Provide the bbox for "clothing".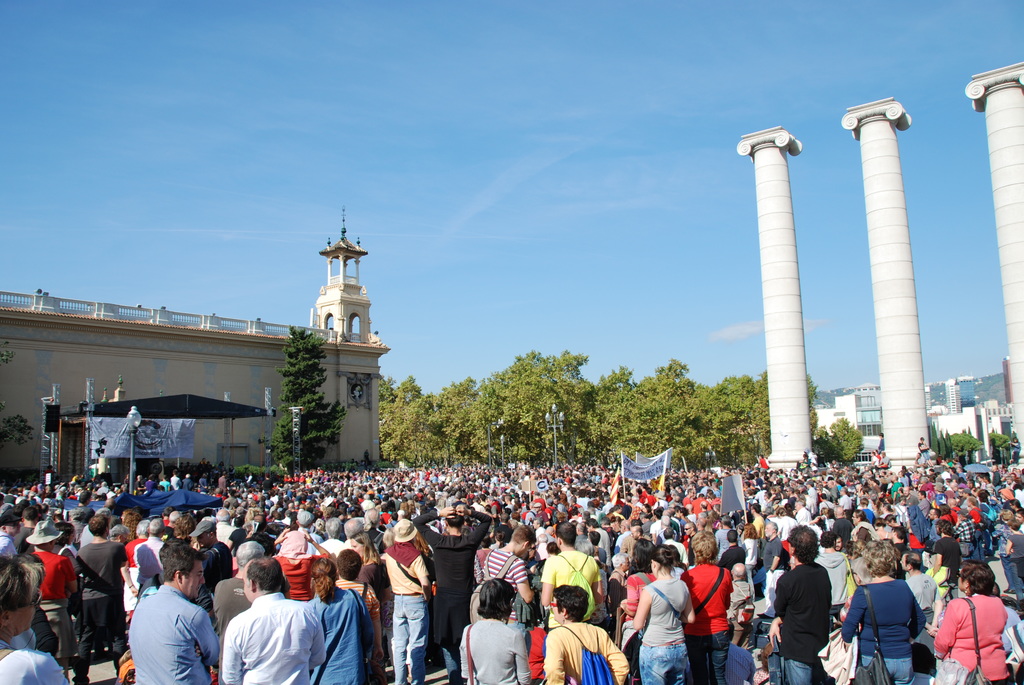
x1=380 y1=539 x2=431 y2=684.
